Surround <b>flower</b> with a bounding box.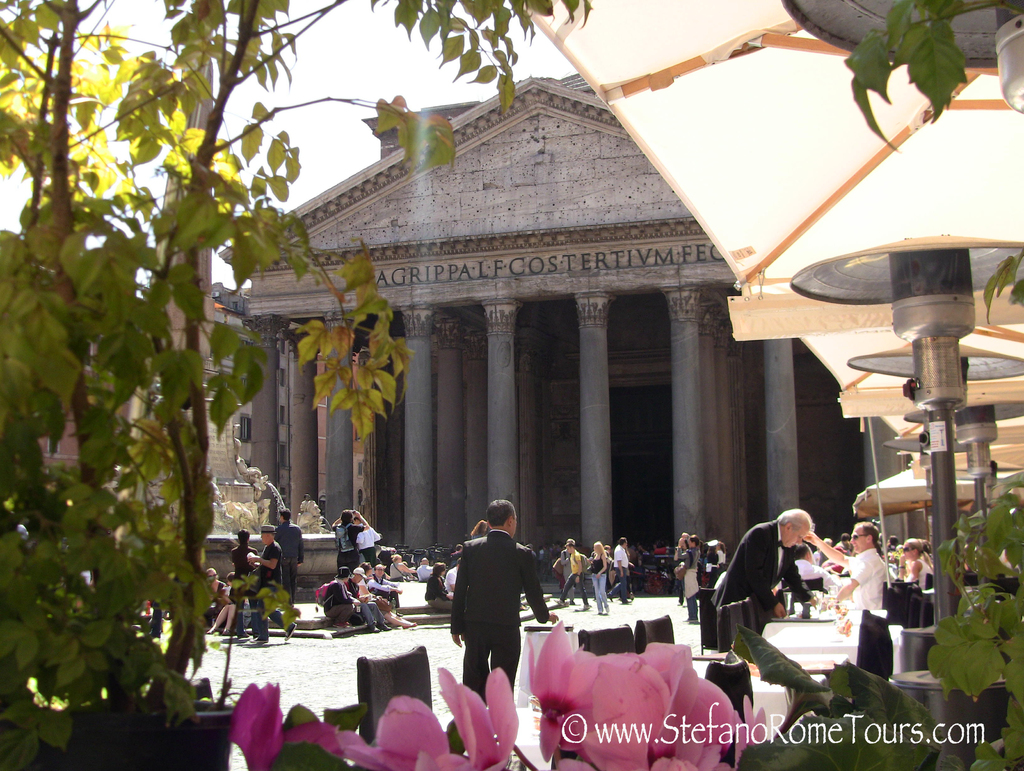
<bbox>328, 667, 517, 770</bbox>.
